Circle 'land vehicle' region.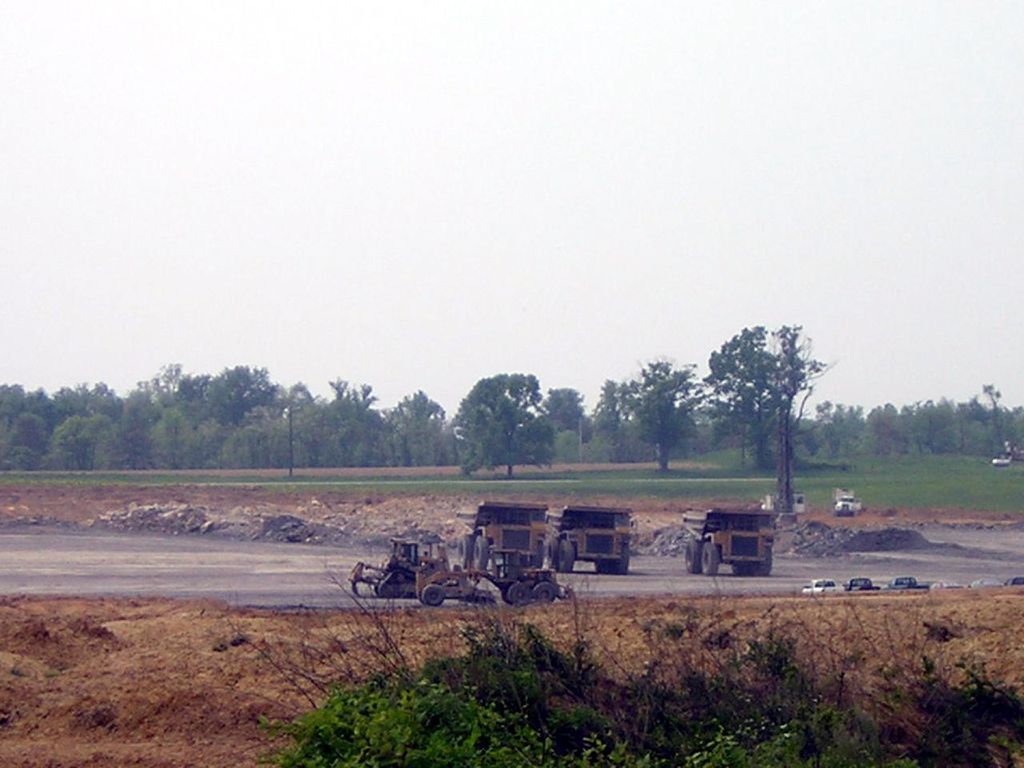
Region: [549, 503, 637, 575].
